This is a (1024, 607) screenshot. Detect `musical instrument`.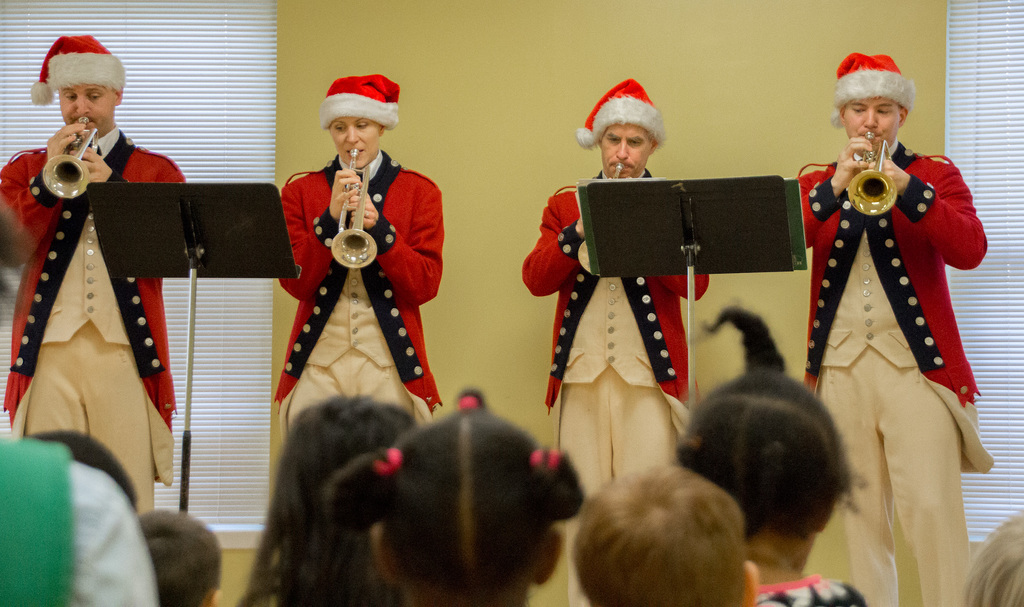
bbox=[847, 127, 897, 214].
